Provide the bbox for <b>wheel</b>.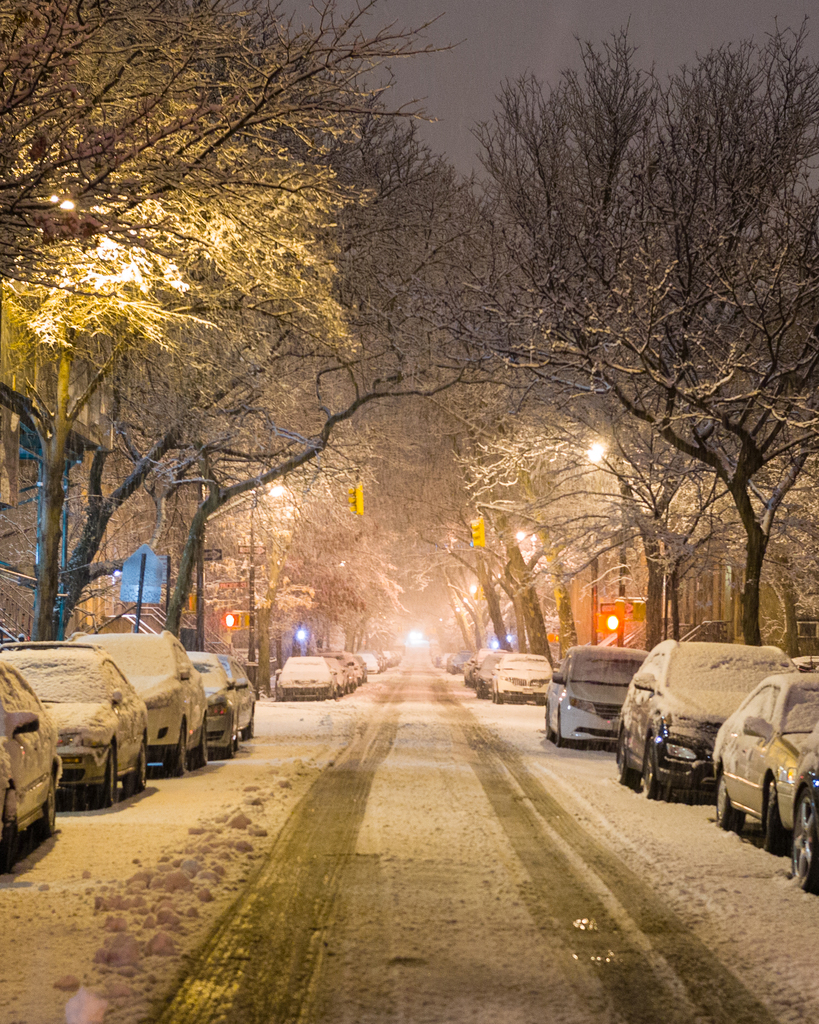
(36, 776, 53, 832).
